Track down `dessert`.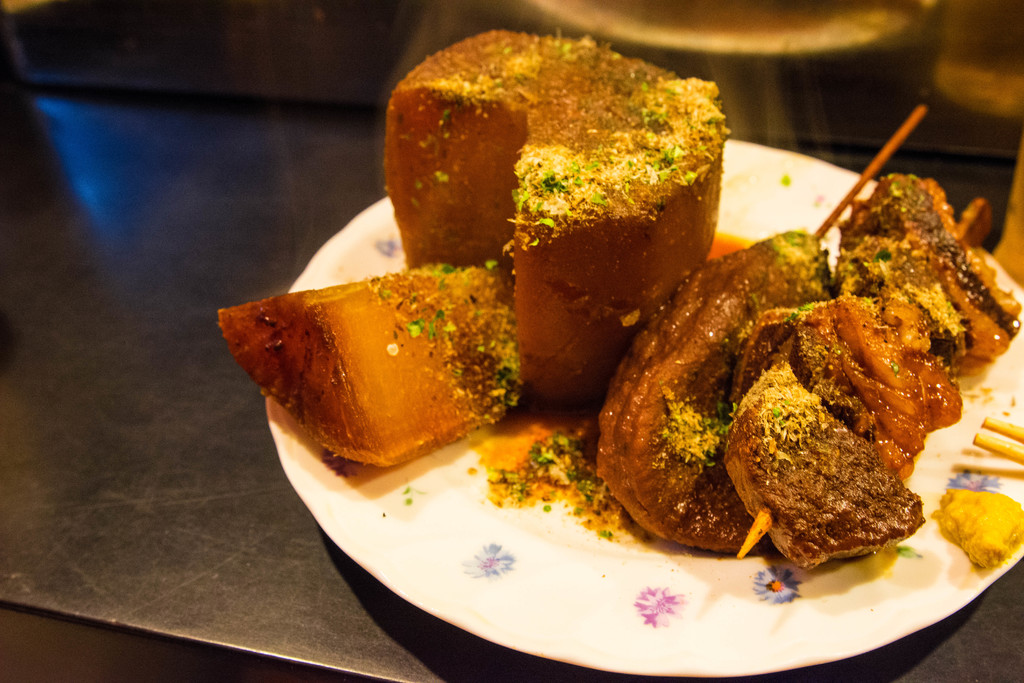
Tracked to {"x1": 367, "y1": 49, "x2": 755, "y2": 393}.
